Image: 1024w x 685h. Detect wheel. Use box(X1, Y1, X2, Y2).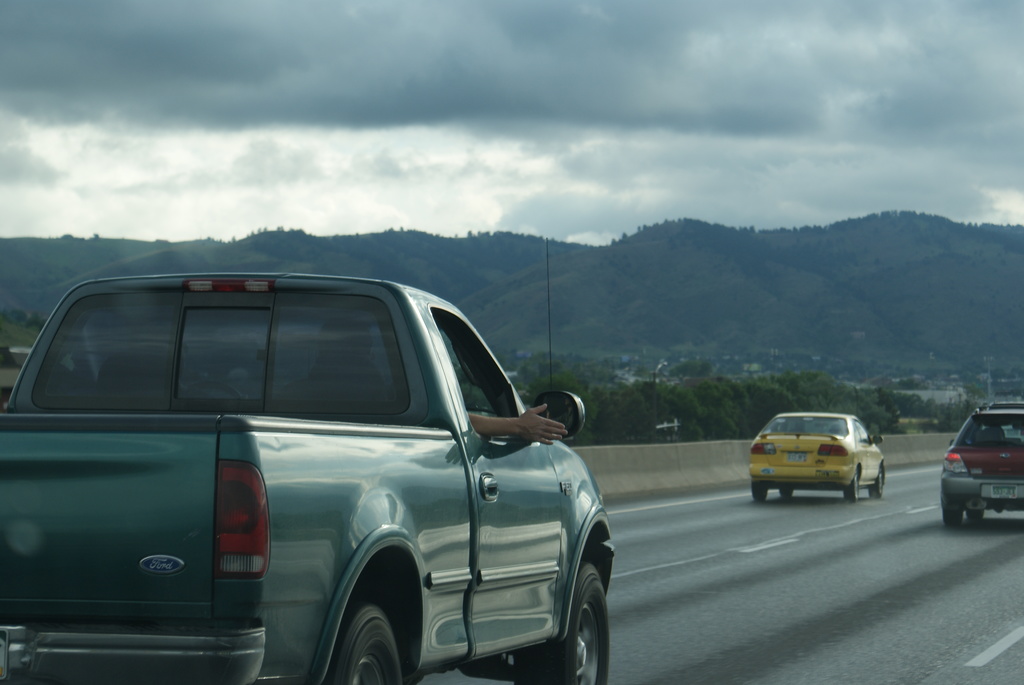
box(753, 484, 771, 502).
